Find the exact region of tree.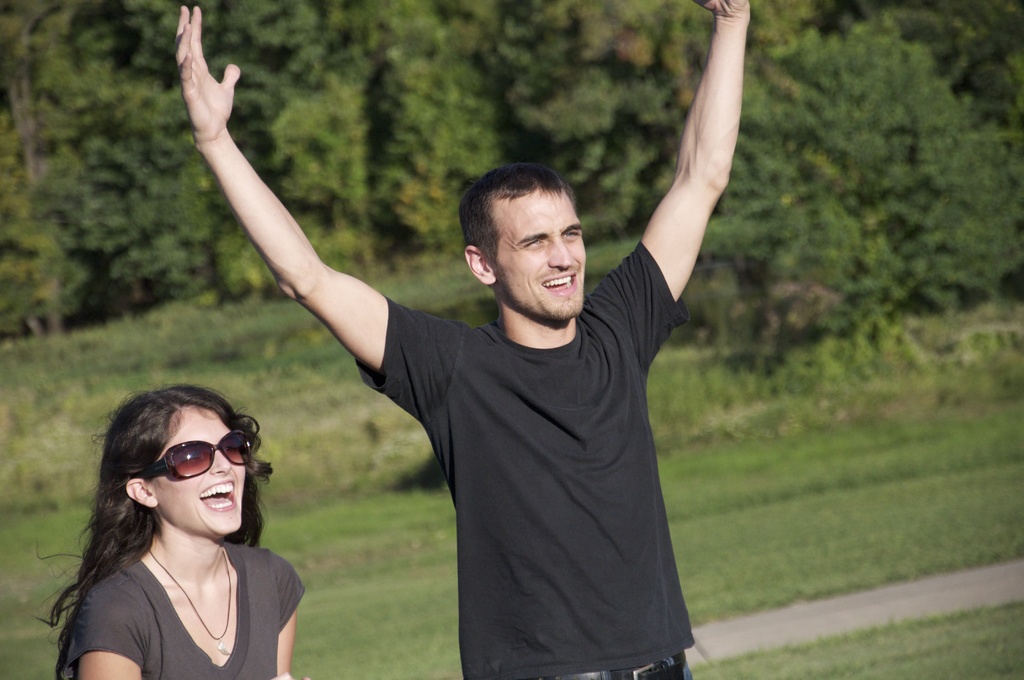
Exact region: x1=864, y1=105, x2=1023, y2=318.
